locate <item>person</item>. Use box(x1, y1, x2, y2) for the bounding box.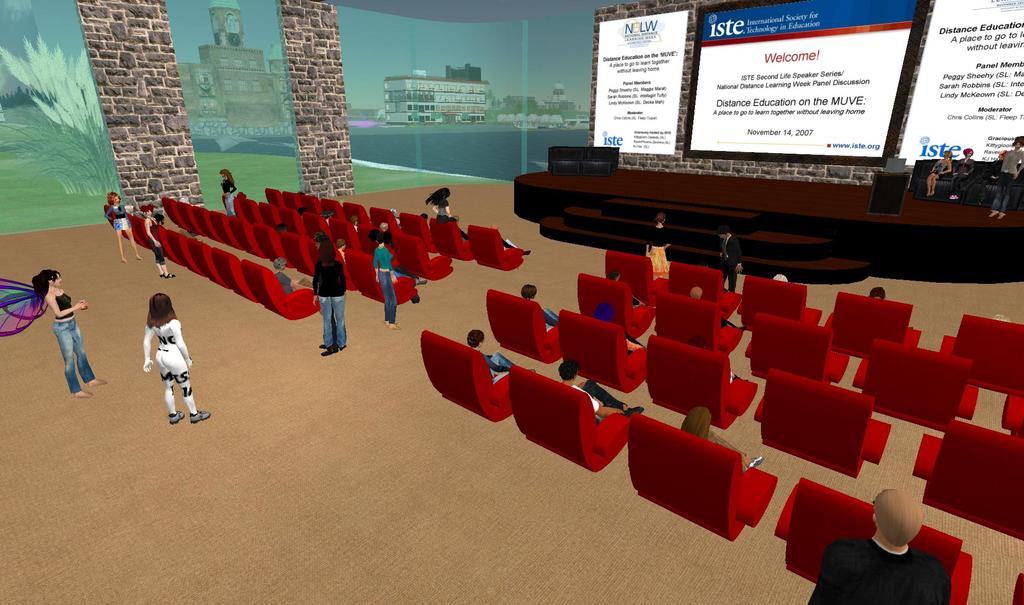
box(373, 233, 399, 332).
